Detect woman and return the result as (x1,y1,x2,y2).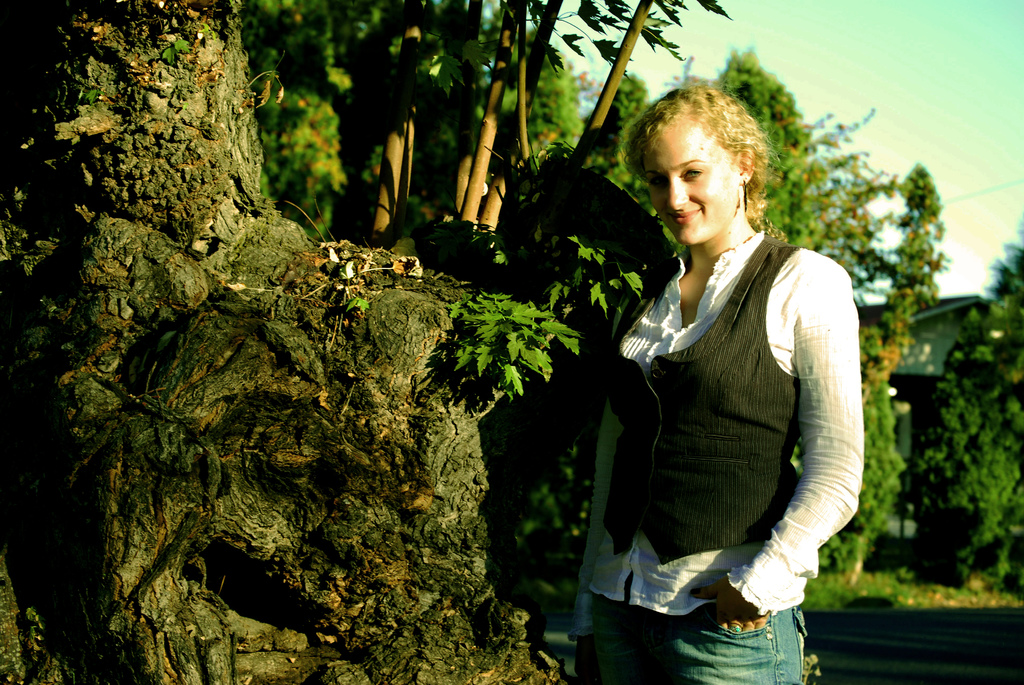
(565,82,862,684).
